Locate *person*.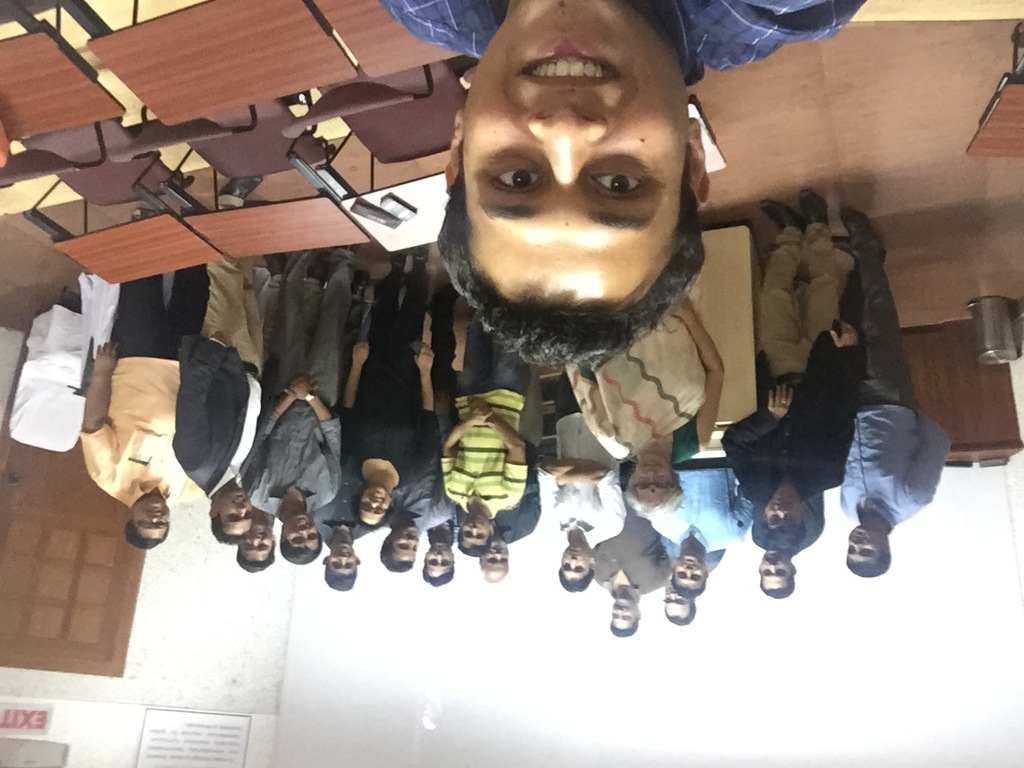
Bounding box: 325,276,383,594.
